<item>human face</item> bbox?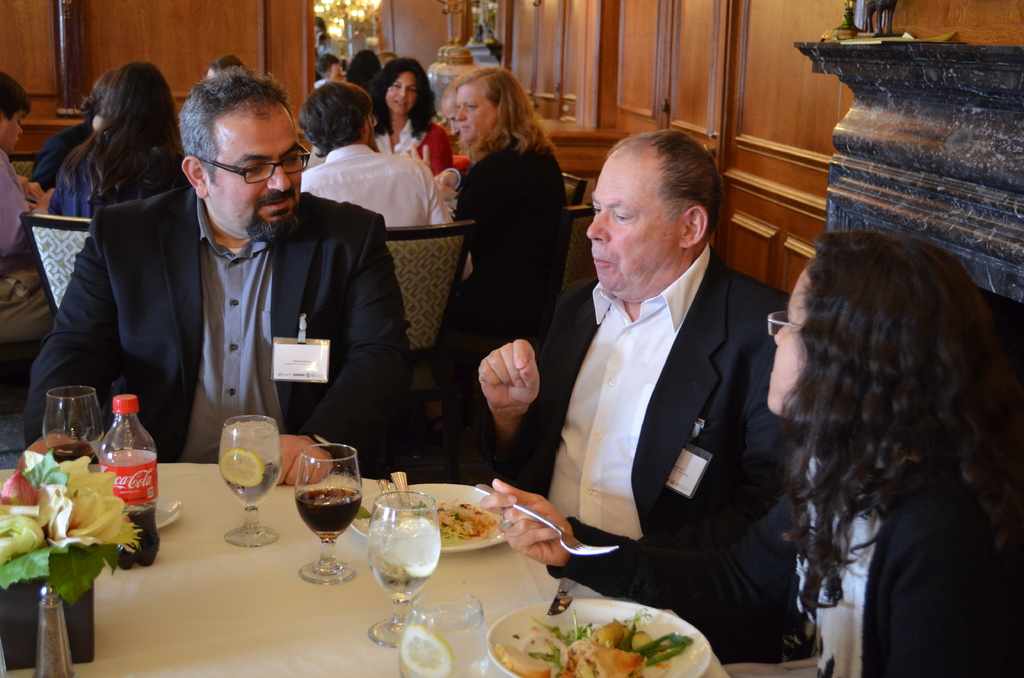
bbox=(203, 105, 298, 245)
